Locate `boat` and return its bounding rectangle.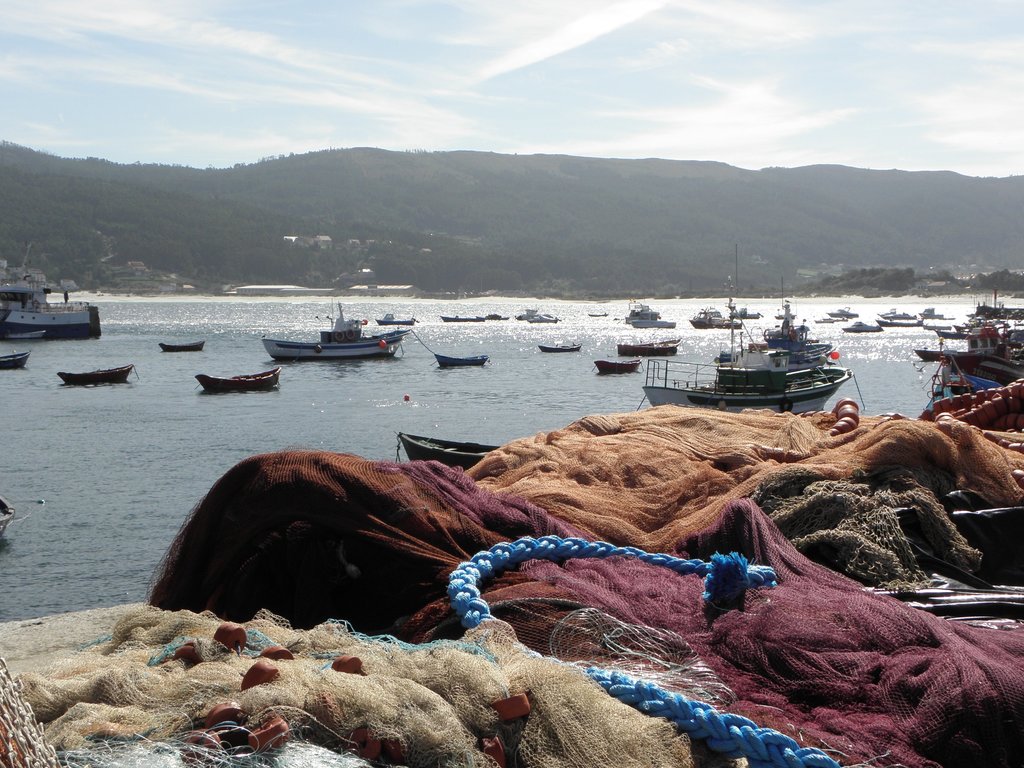
<region>197, 363, 282, 400</region>.
